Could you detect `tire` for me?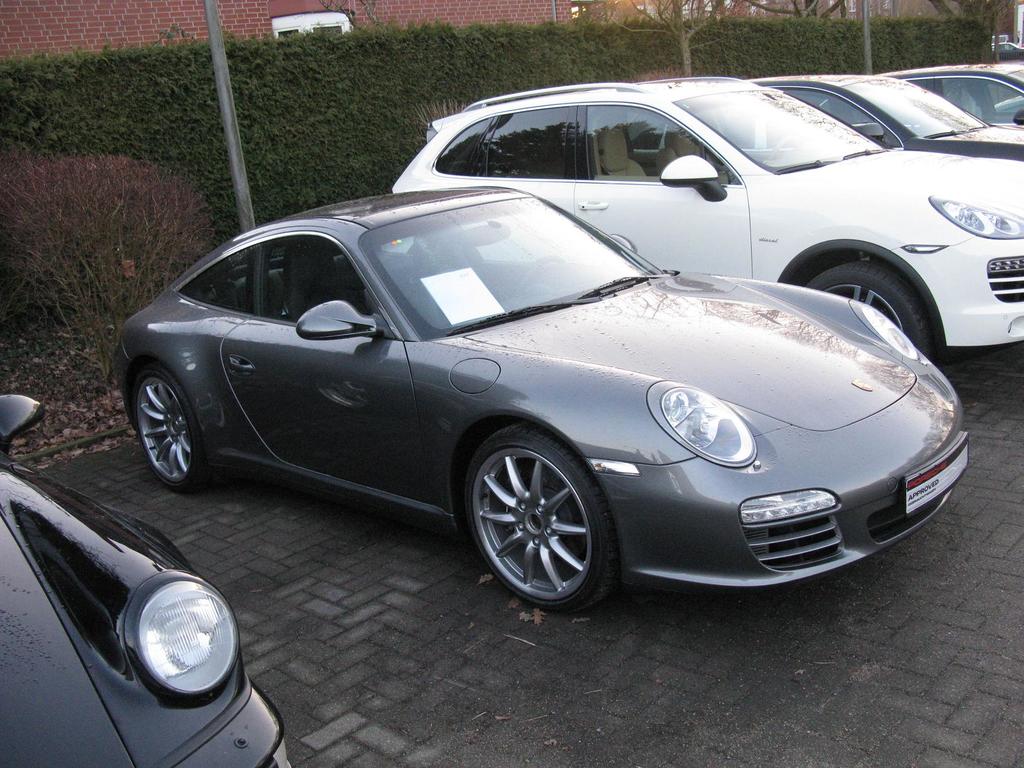
Detection result: x1=465, y1=422, x2=613, y2=609.
